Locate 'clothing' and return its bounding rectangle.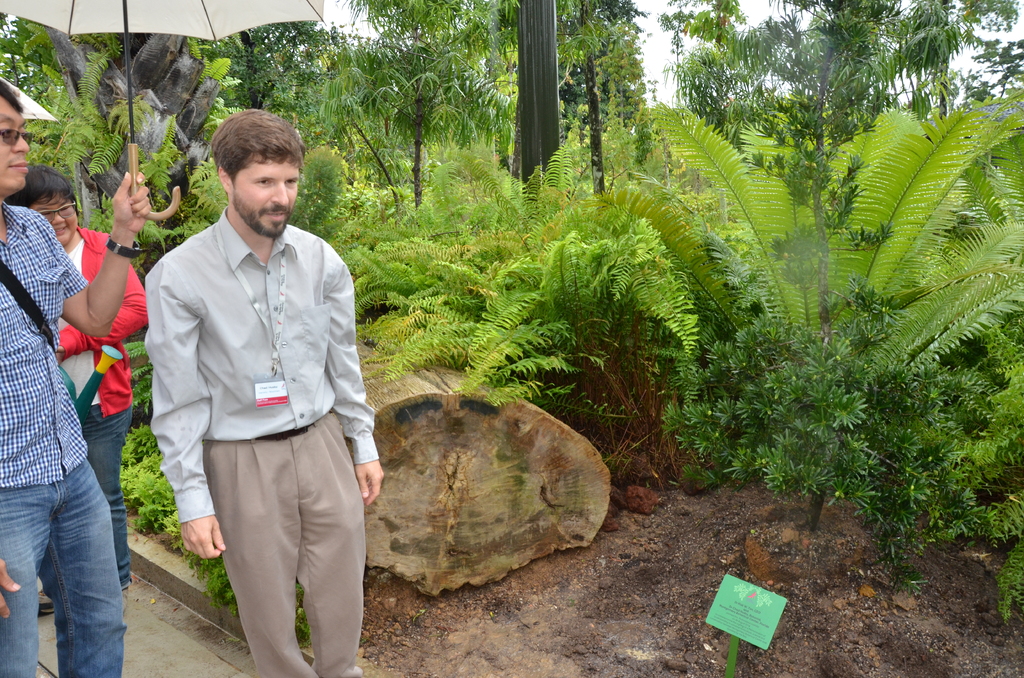
<bbox>0, 202, 110, 677</bbox>.
